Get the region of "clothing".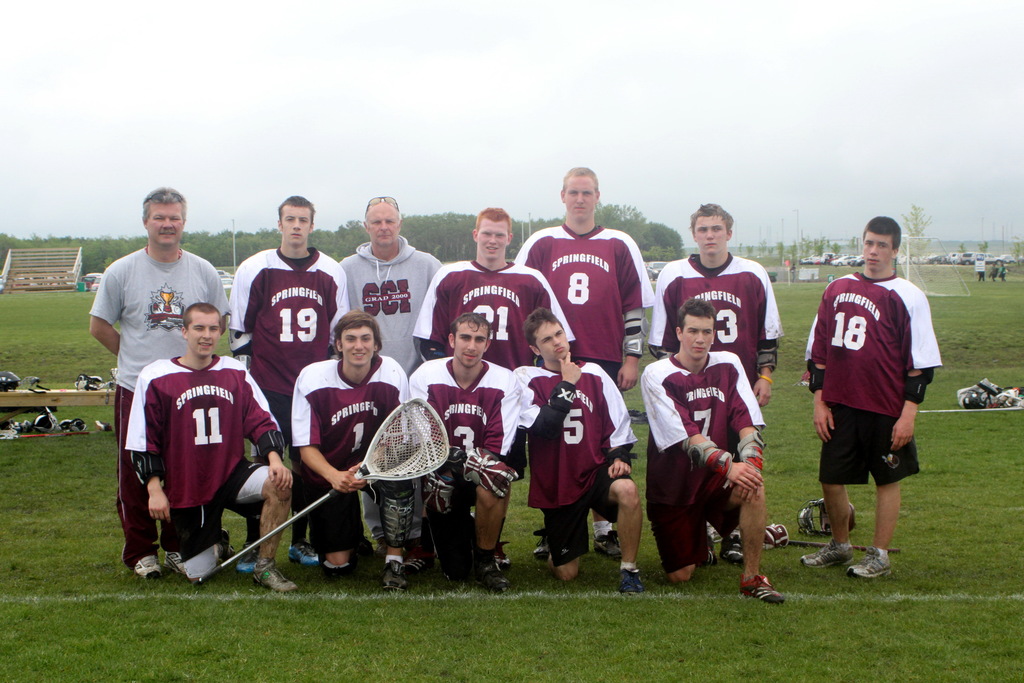
left=335, top=247, right=440, bottom=378.
